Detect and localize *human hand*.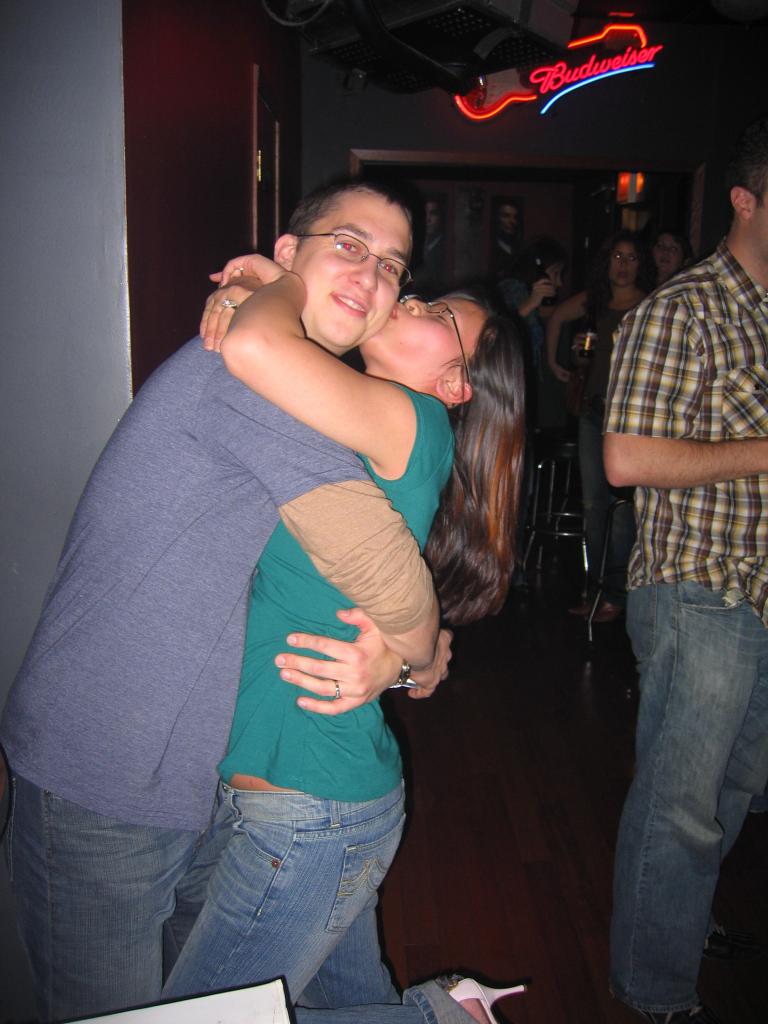
Localized at bbox=[554, 369, 570, 388].
